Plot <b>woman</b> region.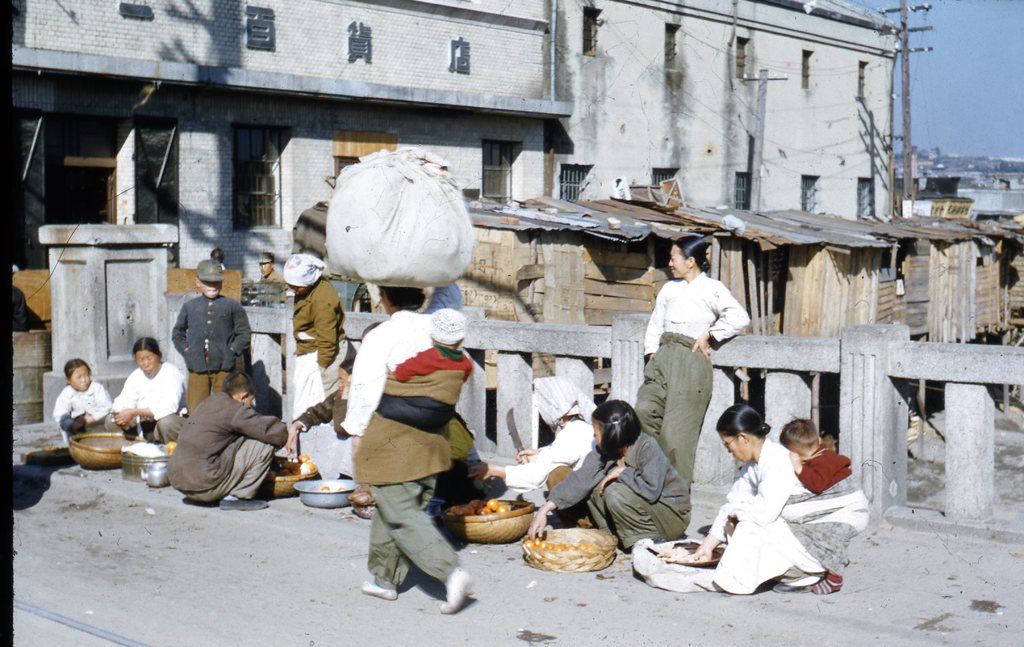
Plotted at {"left": 109, "top": 335, "right": 189, "bottom": 444}.
